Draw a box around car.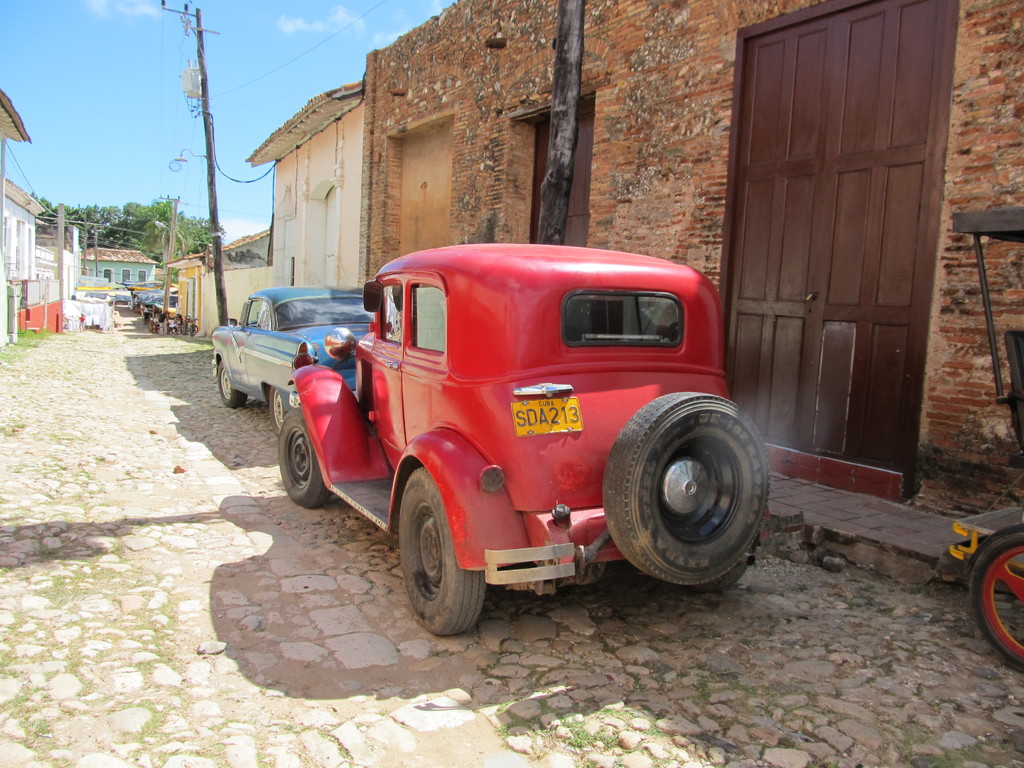
(278, 241, 767, 637).
